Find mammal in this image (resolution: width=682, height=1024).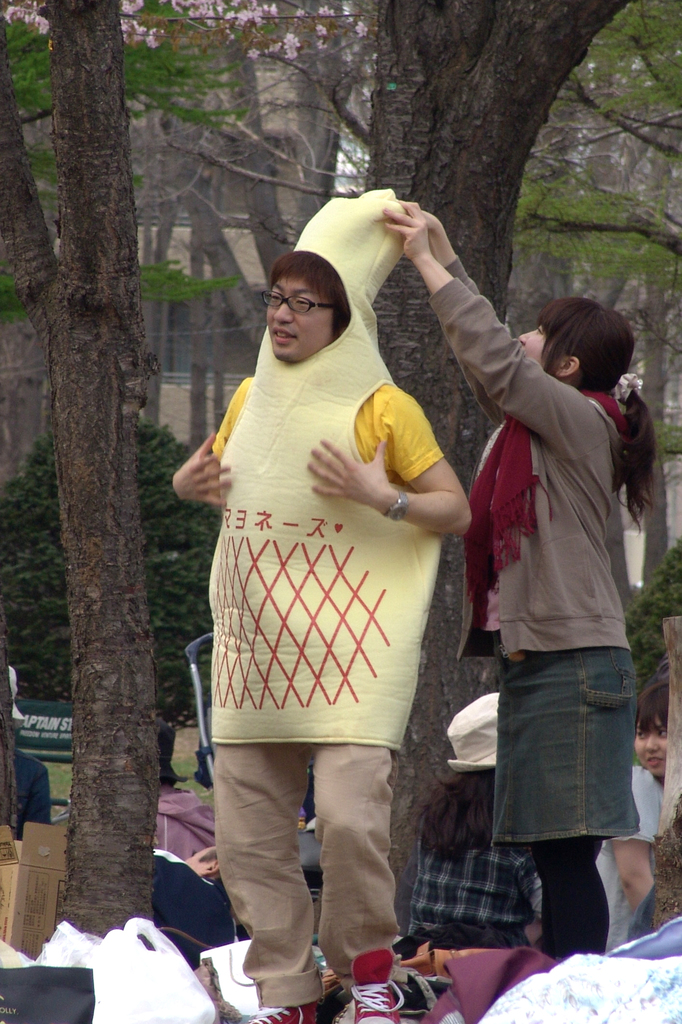
left=167, top=179, right=484, bottom=960.
